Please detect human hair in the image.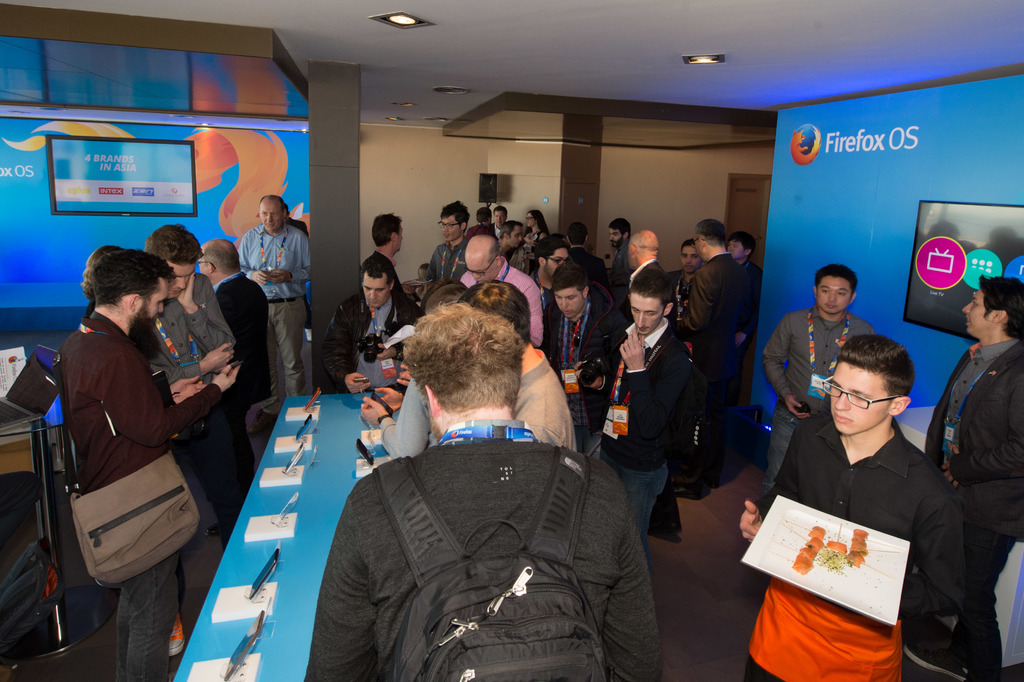
[143, 222, 199, 264].
